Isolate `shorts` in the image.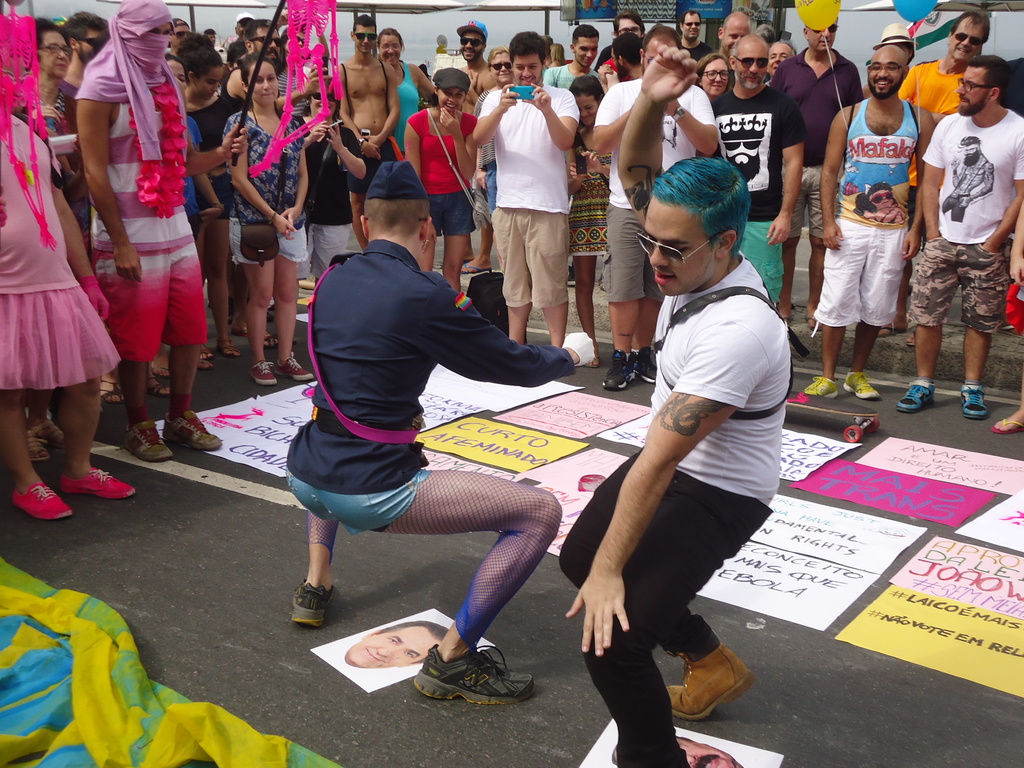
Isolated region: select_region(95, 246, 207, 365).
